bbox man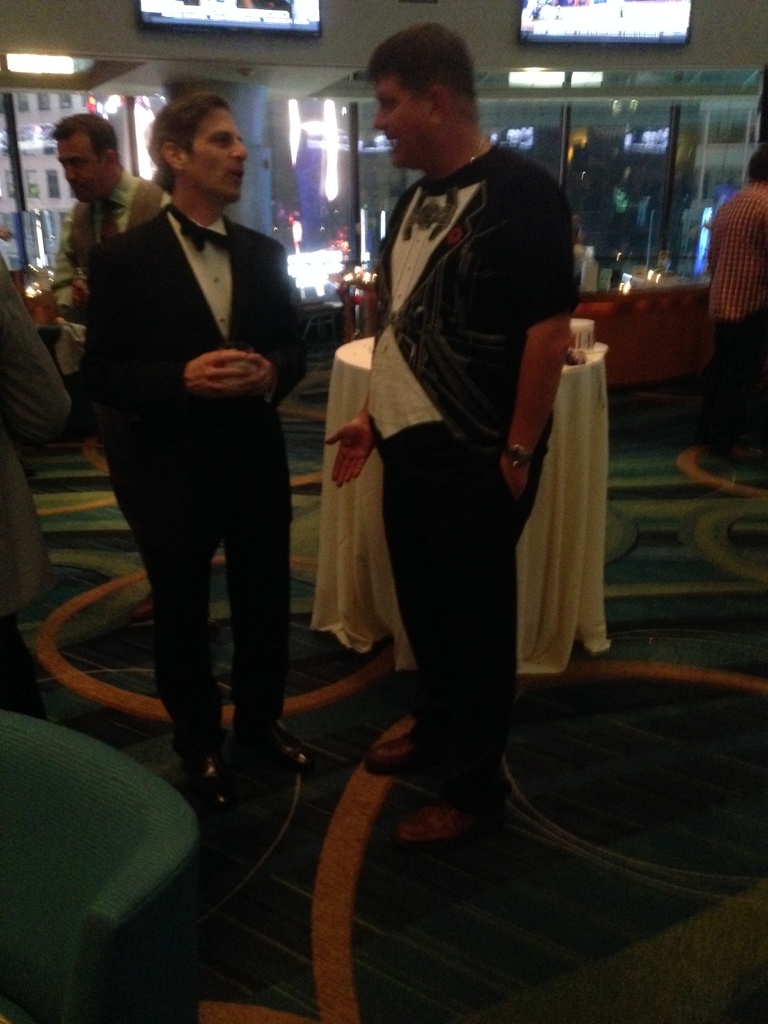
region(317, 22, 584, 841)
